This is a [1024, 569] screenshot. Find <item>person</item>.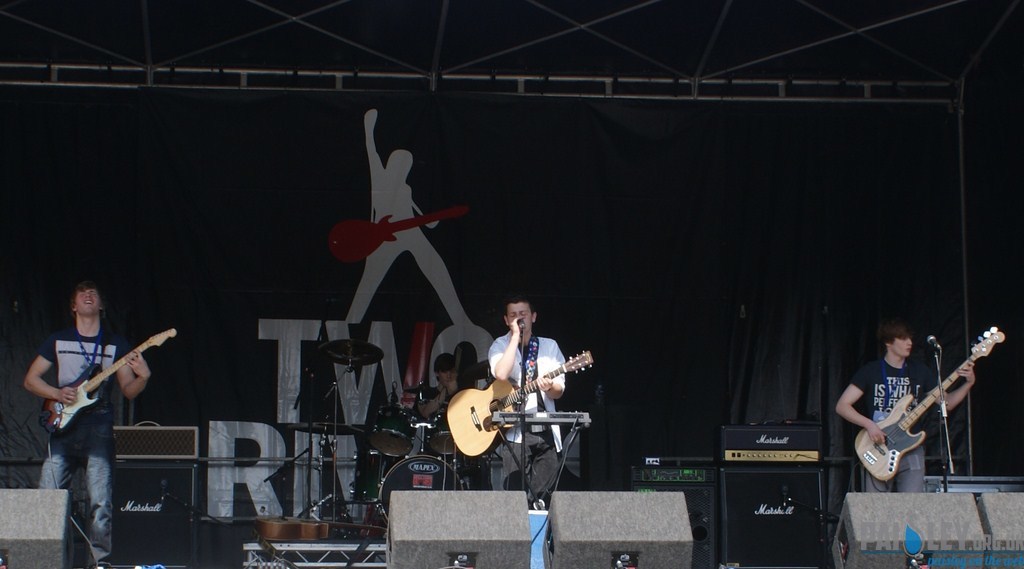
Bounding box: <box>342,108,481,327</box>.
